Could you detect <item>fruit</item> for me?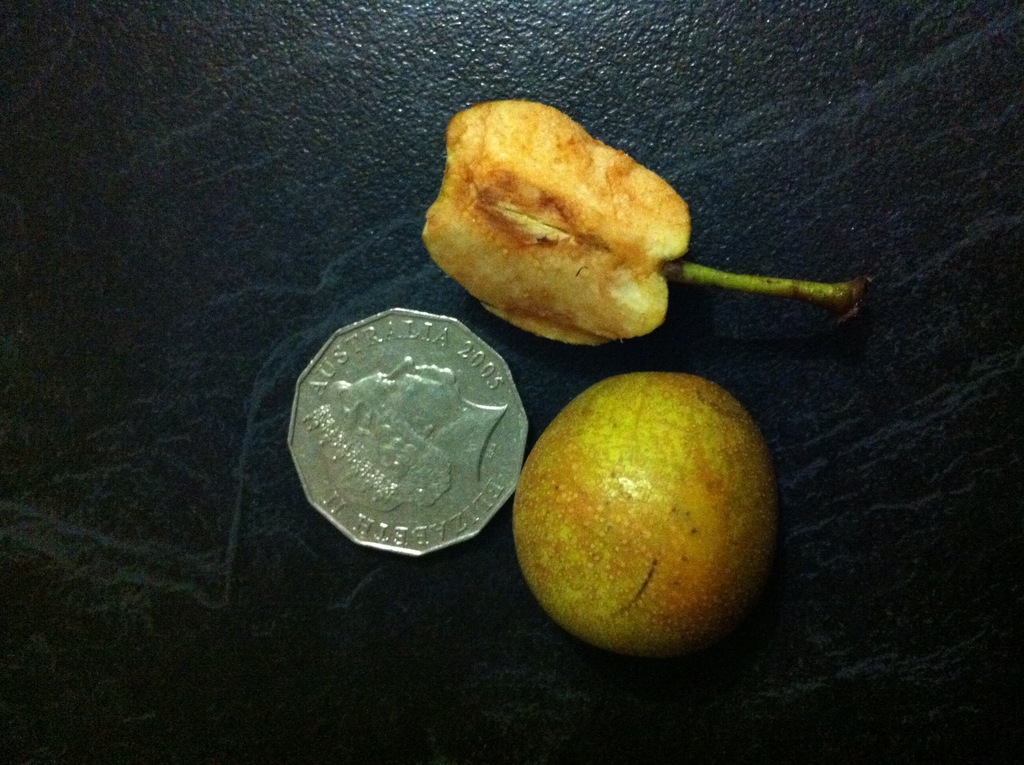
Detection result: {"x1": 417, "y1": 99, "x2": 881, "y2": 351}.
